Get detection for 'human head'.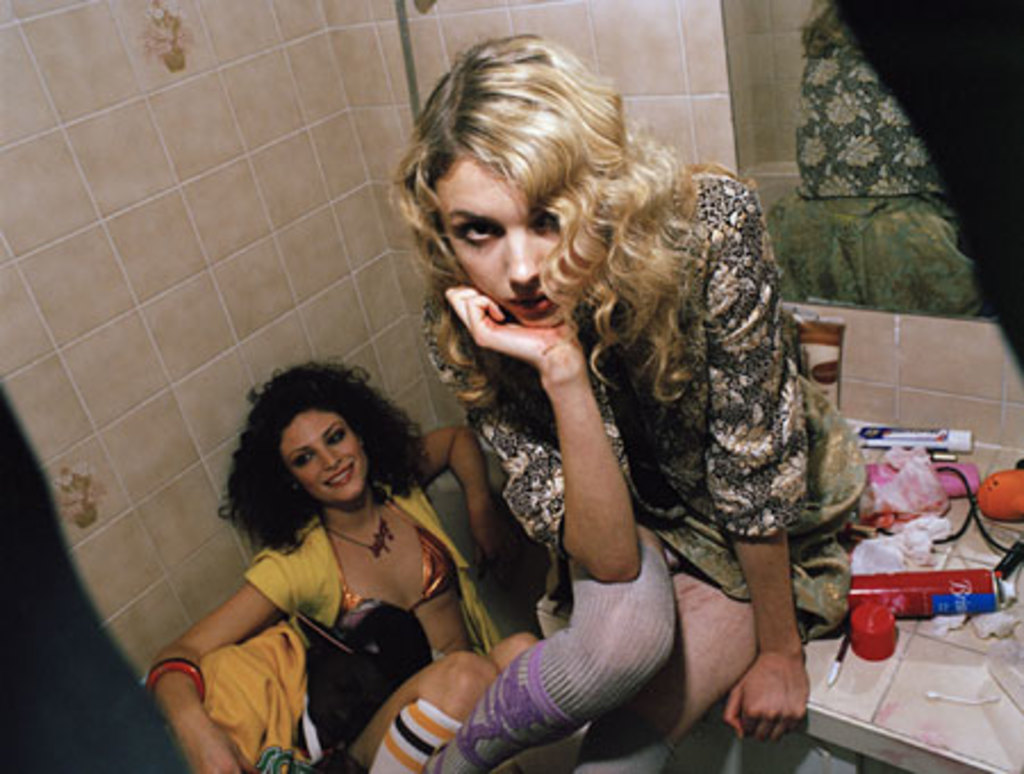
Detection: select_region(230, 348, 430, 517).
